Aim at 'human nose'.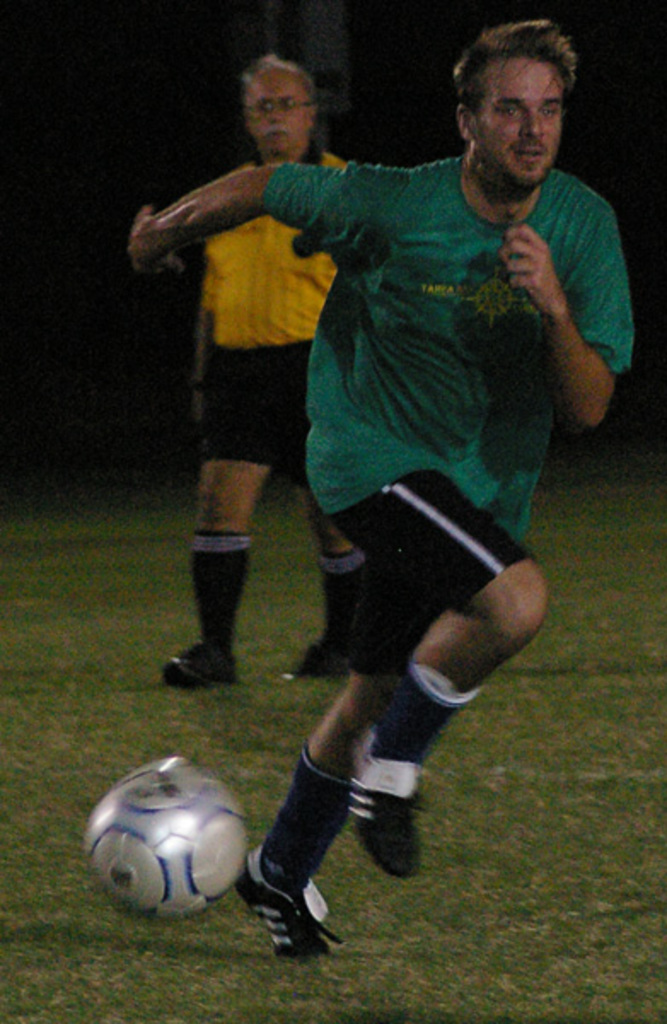
Aimed at 264 104 276 123.
